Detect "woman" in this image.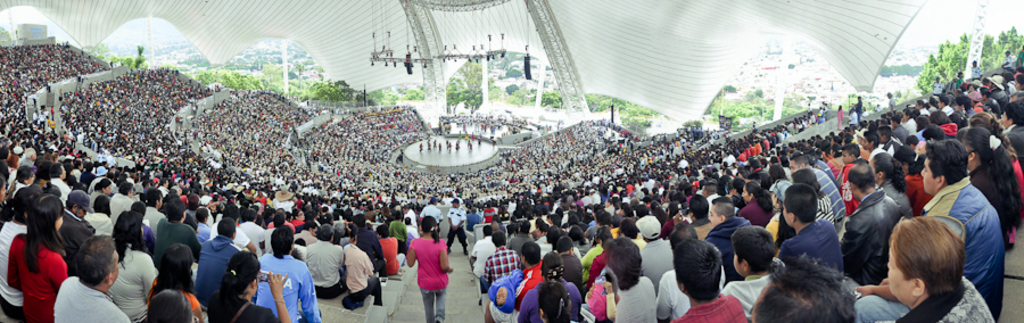
Detection: (left=6, top=193, right=73, bottom=322).
